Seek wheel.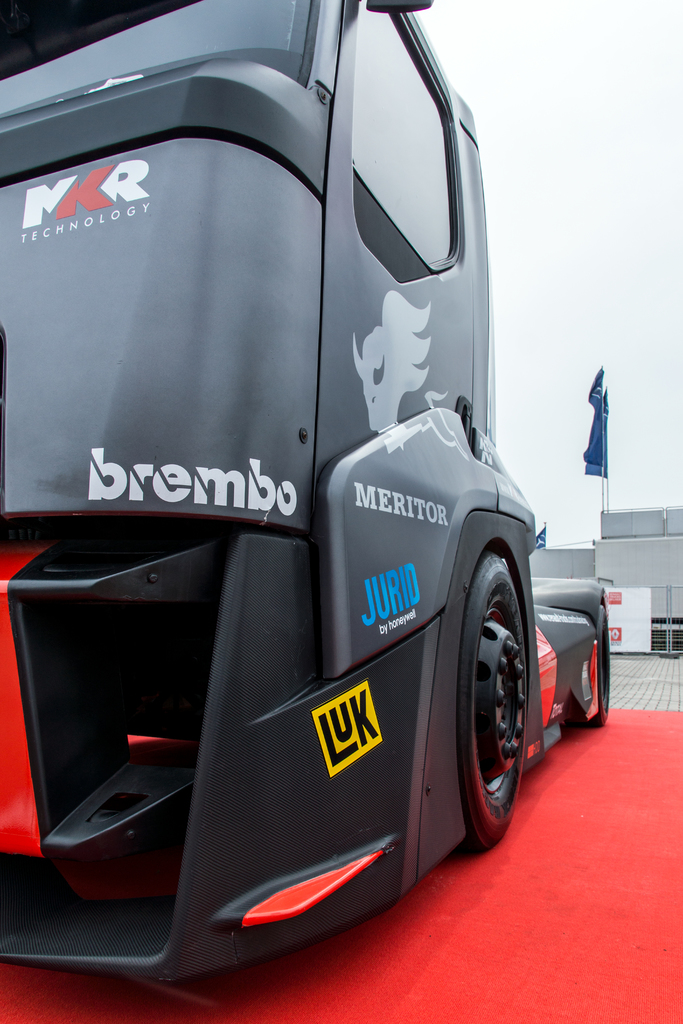
(x1=589, y1=602, x2=611, y2=726).
